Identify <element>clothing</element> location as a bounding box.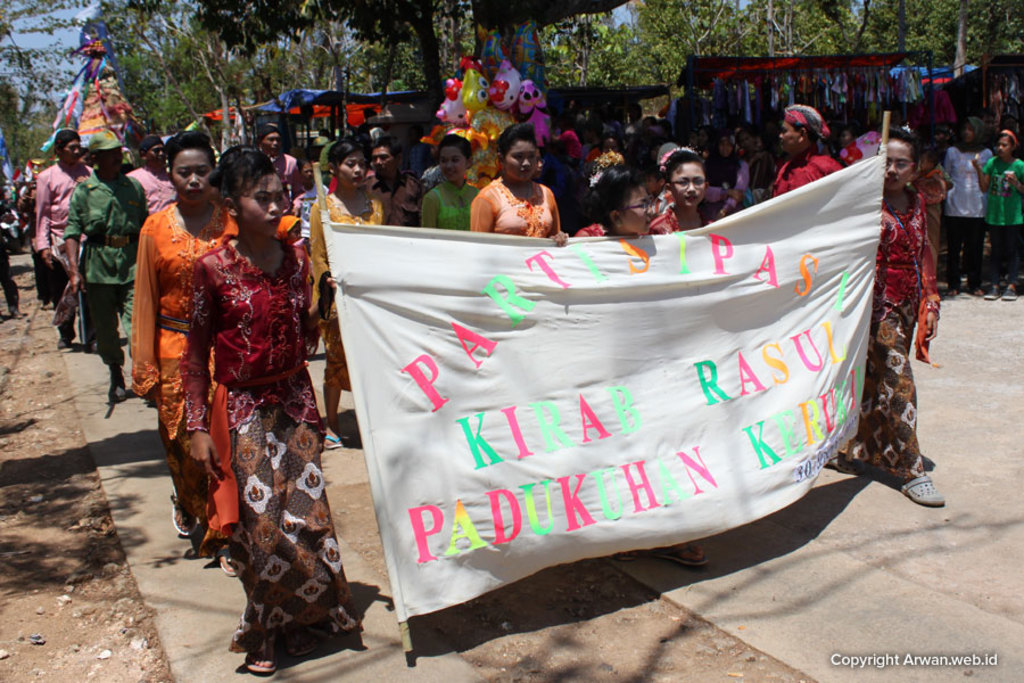
741, 153, 770, 189.
